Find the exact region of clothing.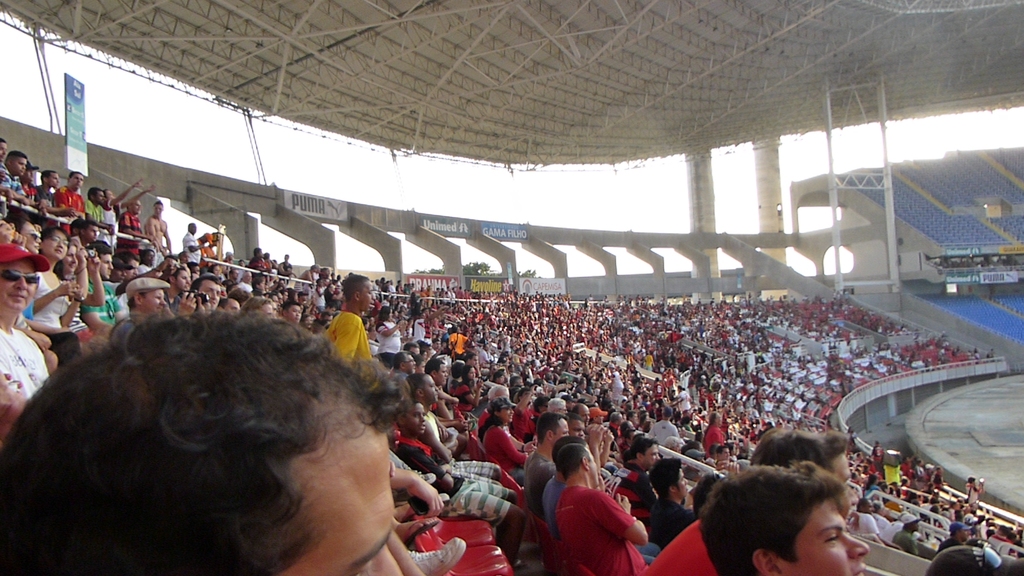
Exact region: BBox(83, 279, 124, 323).
